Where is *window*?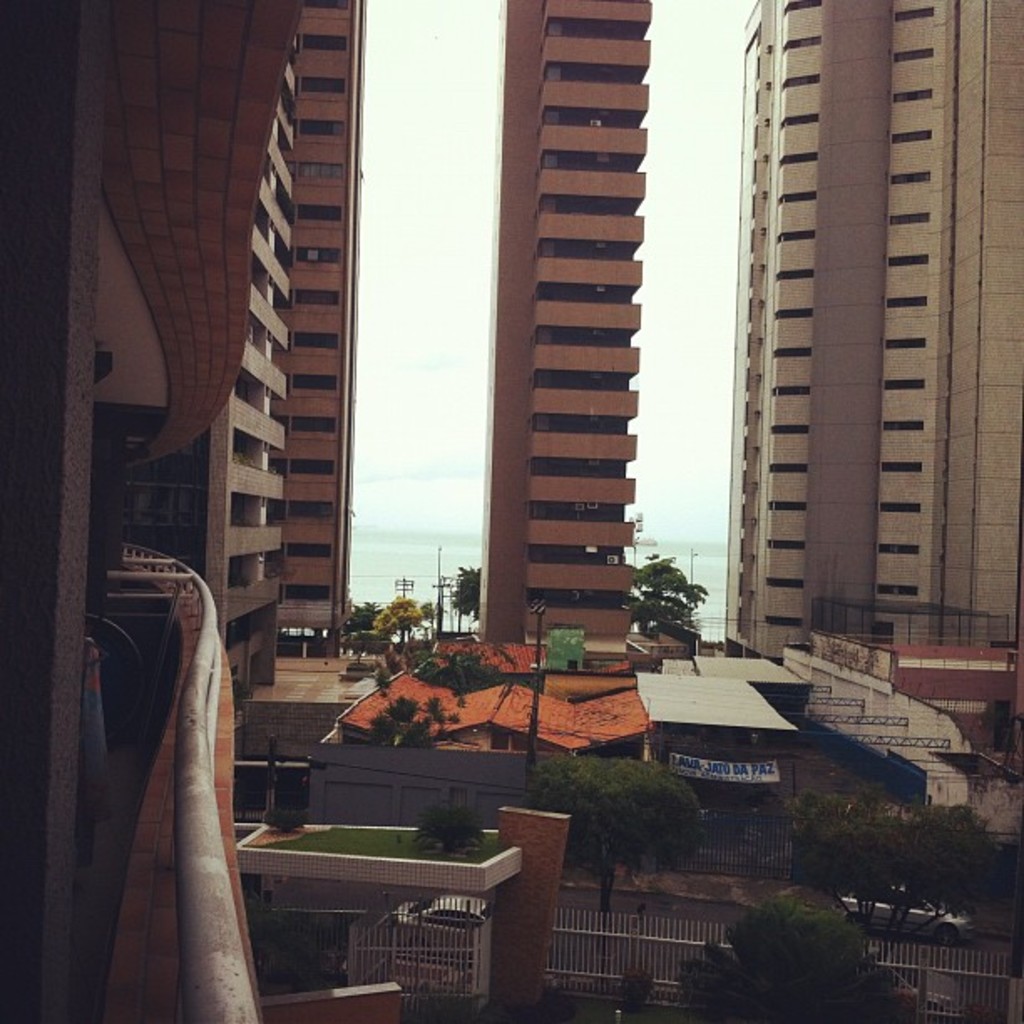
pyautogui.locateOnScreen(878, 417, 925, 435).
